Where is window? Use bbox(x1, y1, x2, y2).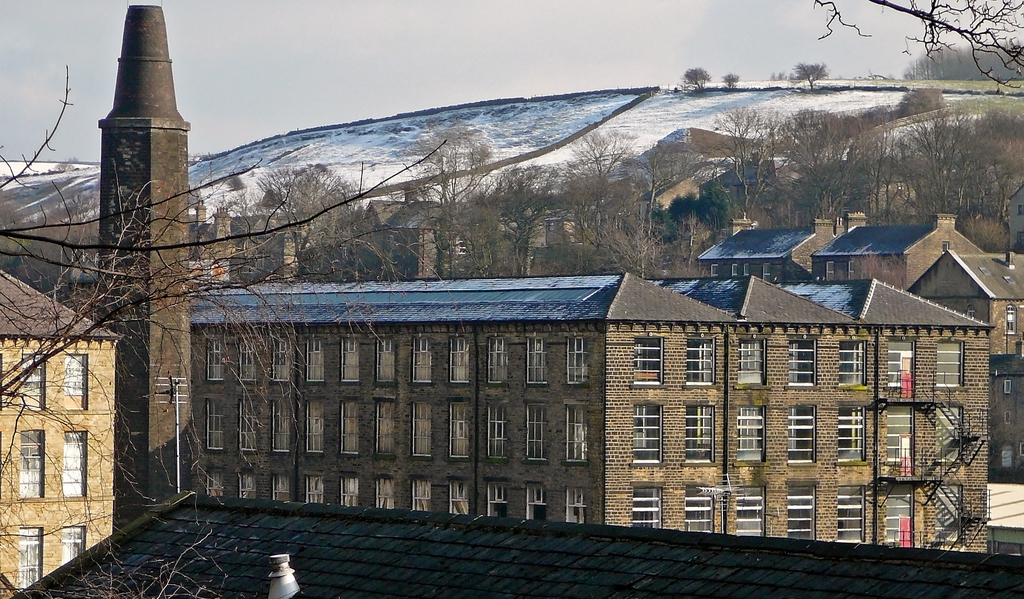
bbox(876, 492, 911, 551).
